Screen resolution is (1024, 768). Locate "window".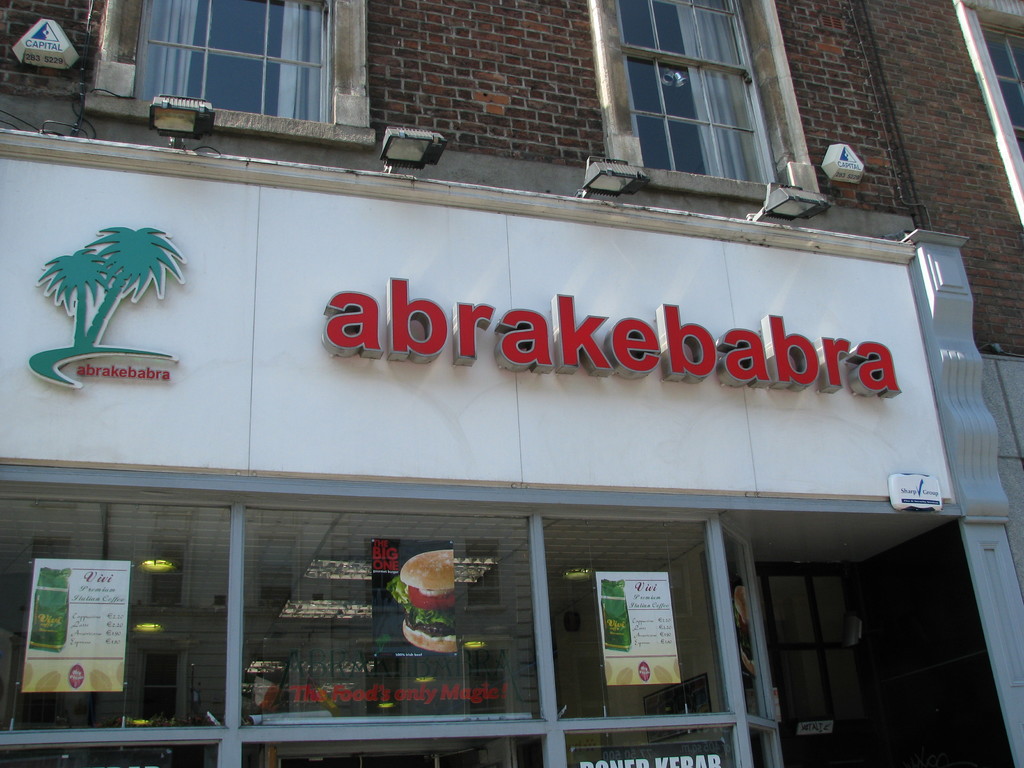
156:3:363:121.
